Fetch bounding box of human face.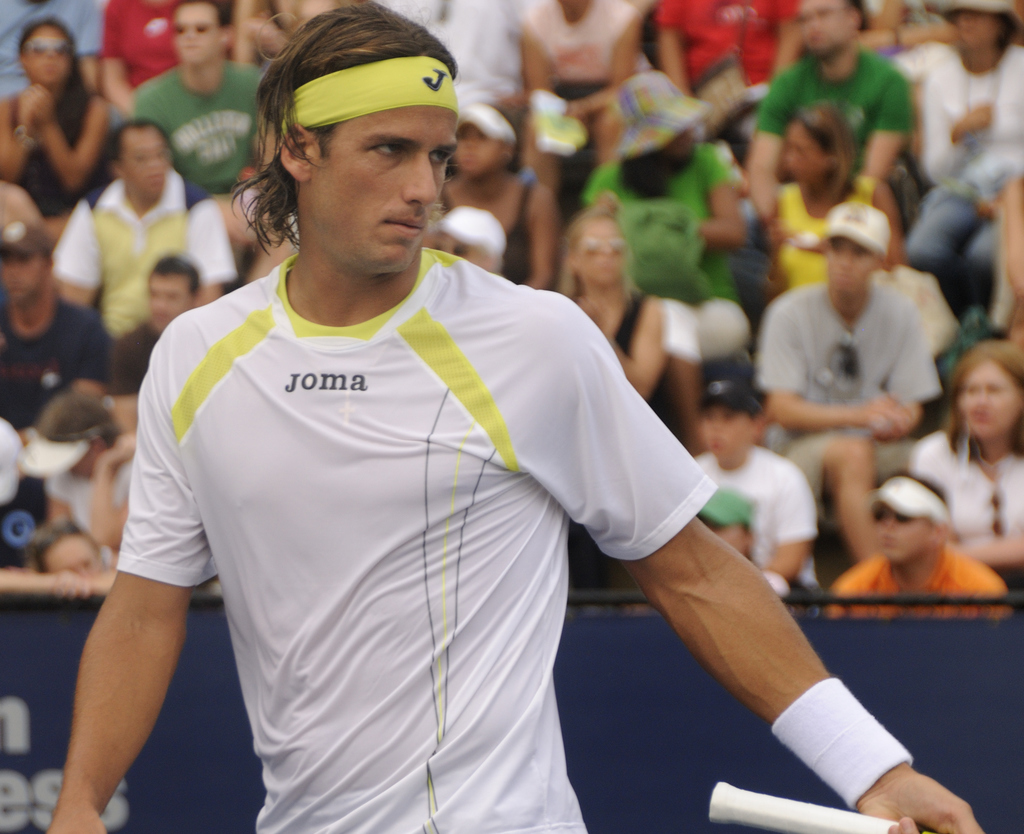
Bbox: l=118, t=126, r=168, b=195.
